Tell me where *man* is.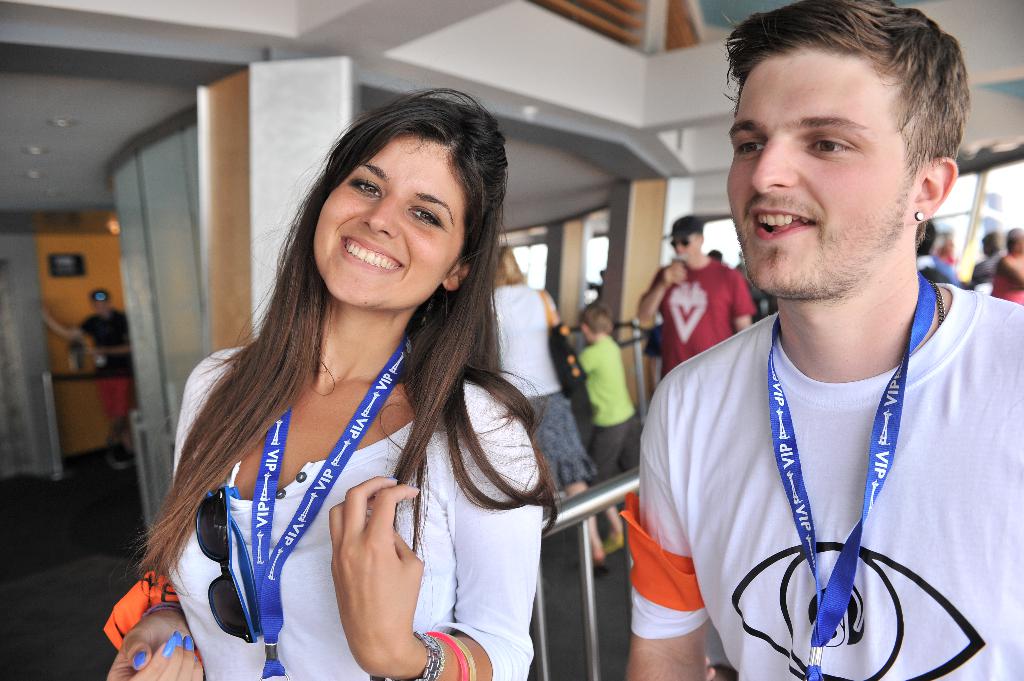
*man* is at box=[916, 220, 963, 284].
